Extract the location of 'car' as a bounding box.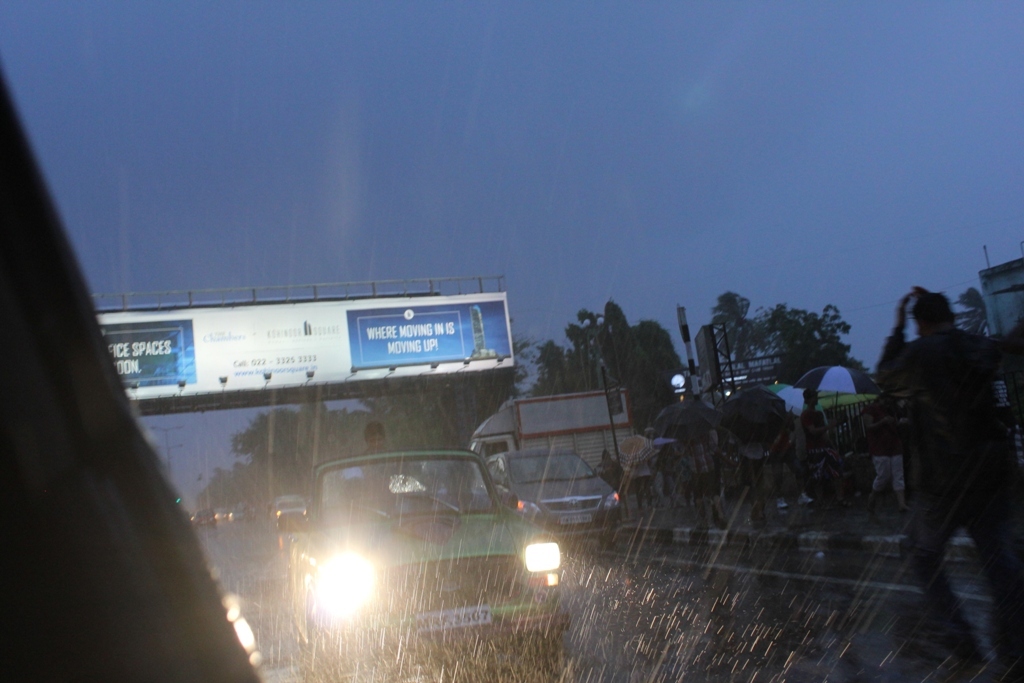
box(280, 449, 576, 655).
